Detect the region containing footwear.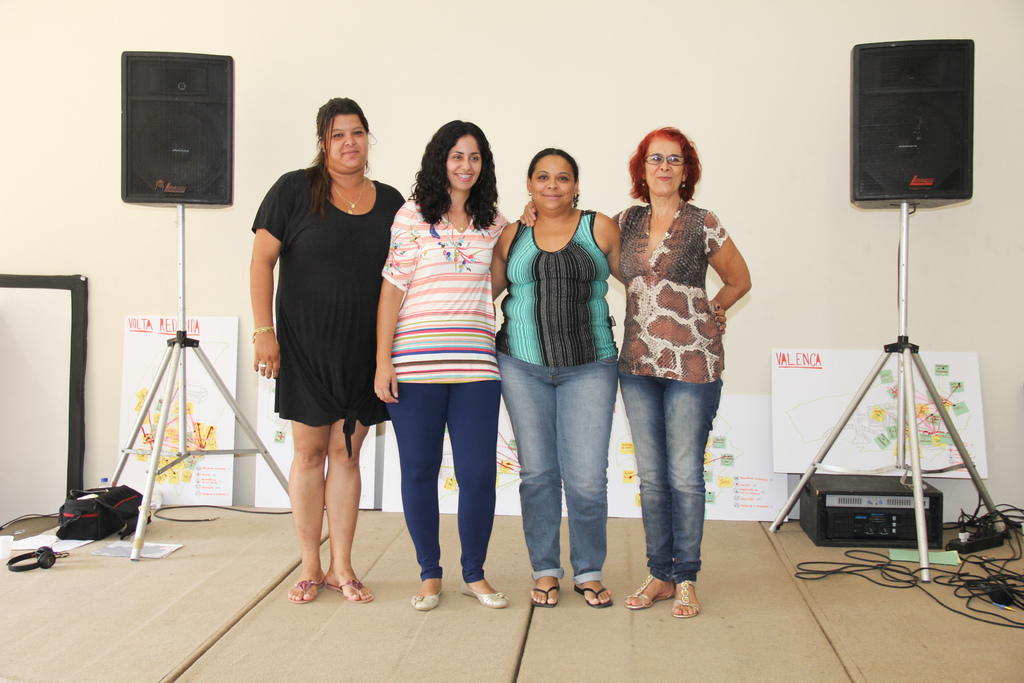
l=324, t=567, r=371, b=602.
